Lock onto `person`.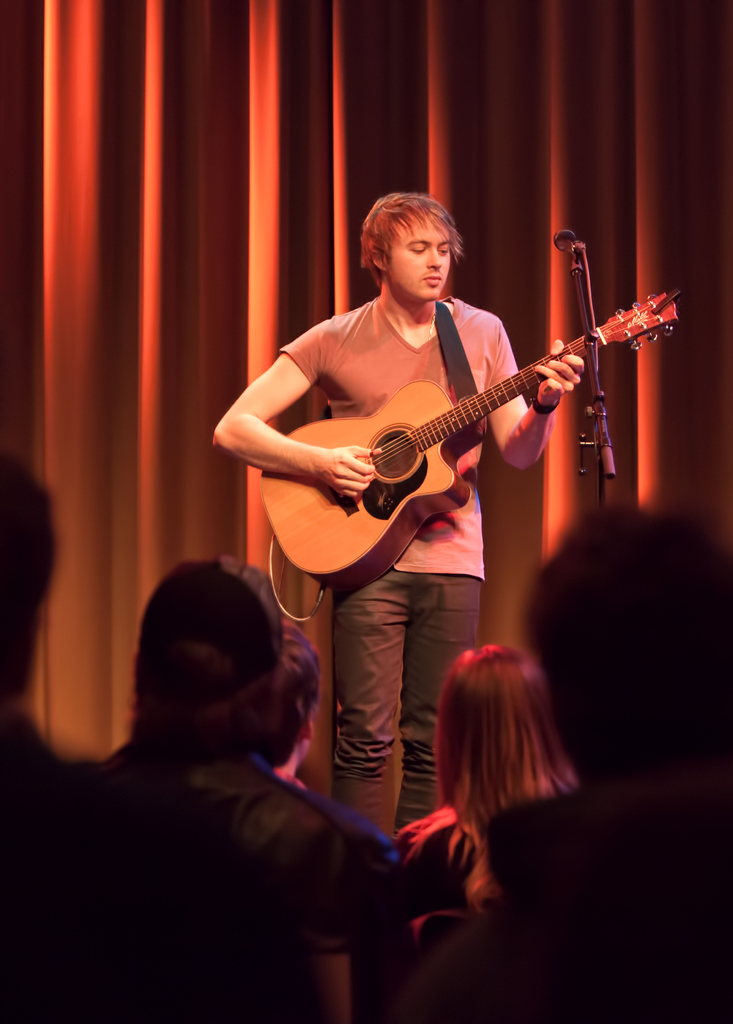
Locked: <bbox>412, 650, 592, 928</bbox>.
